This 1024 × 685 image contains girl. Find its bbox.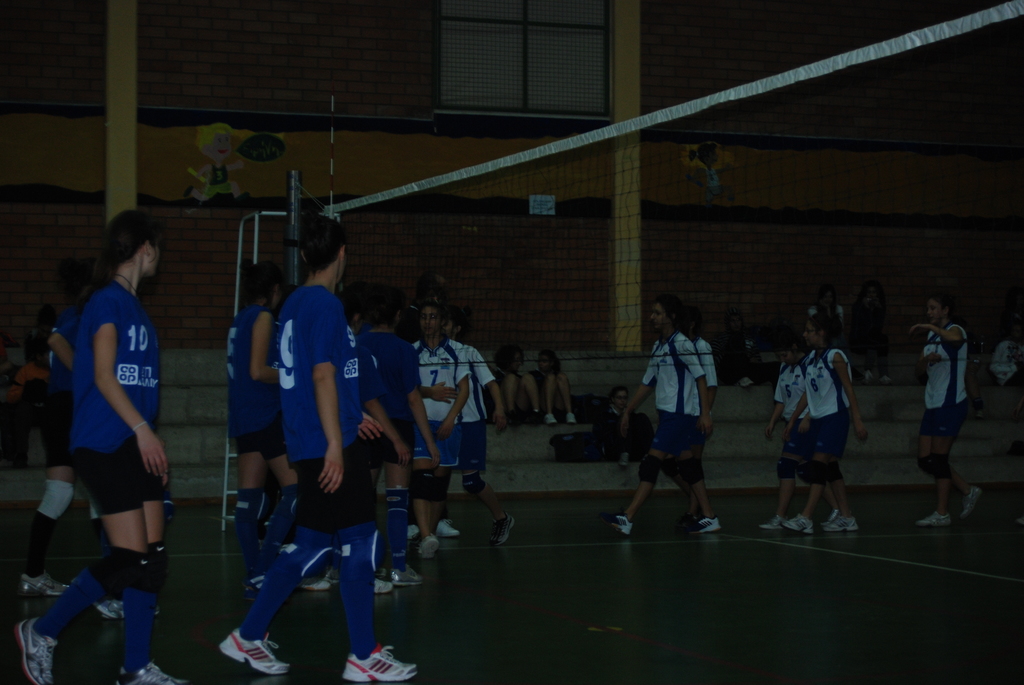
<box>411,304,470,541</box>.
